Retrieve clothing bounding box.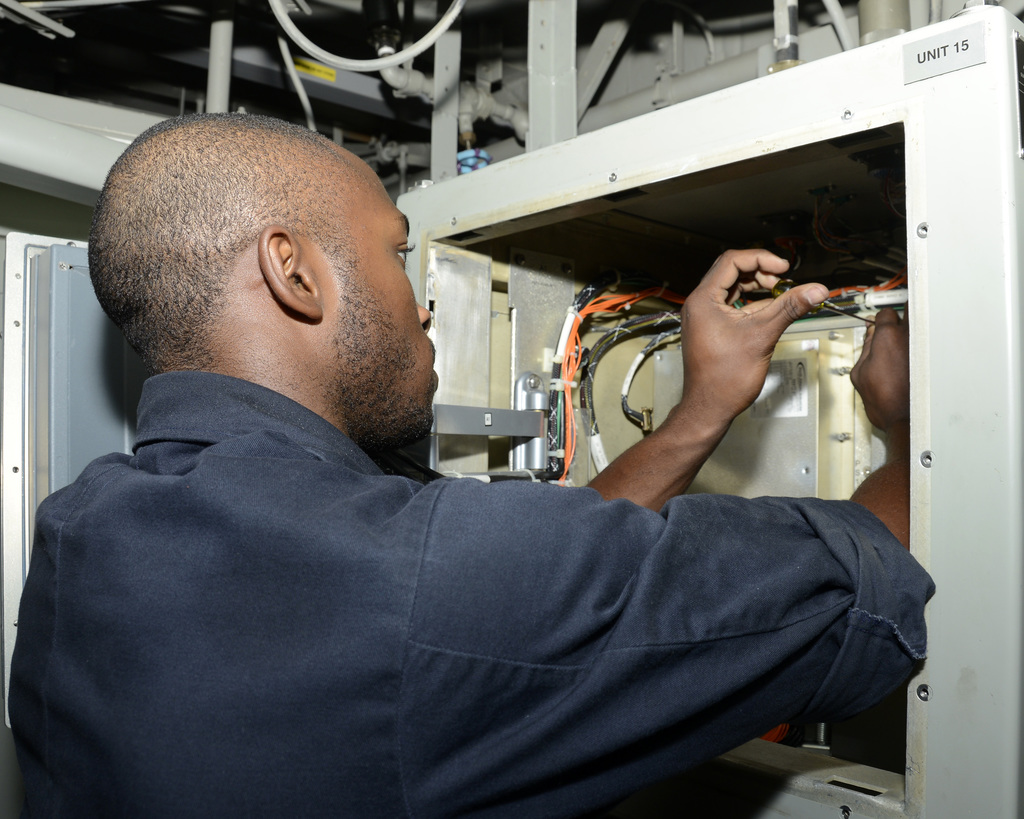
Bounding box: <region>10, 374, 929, 818</region>.
